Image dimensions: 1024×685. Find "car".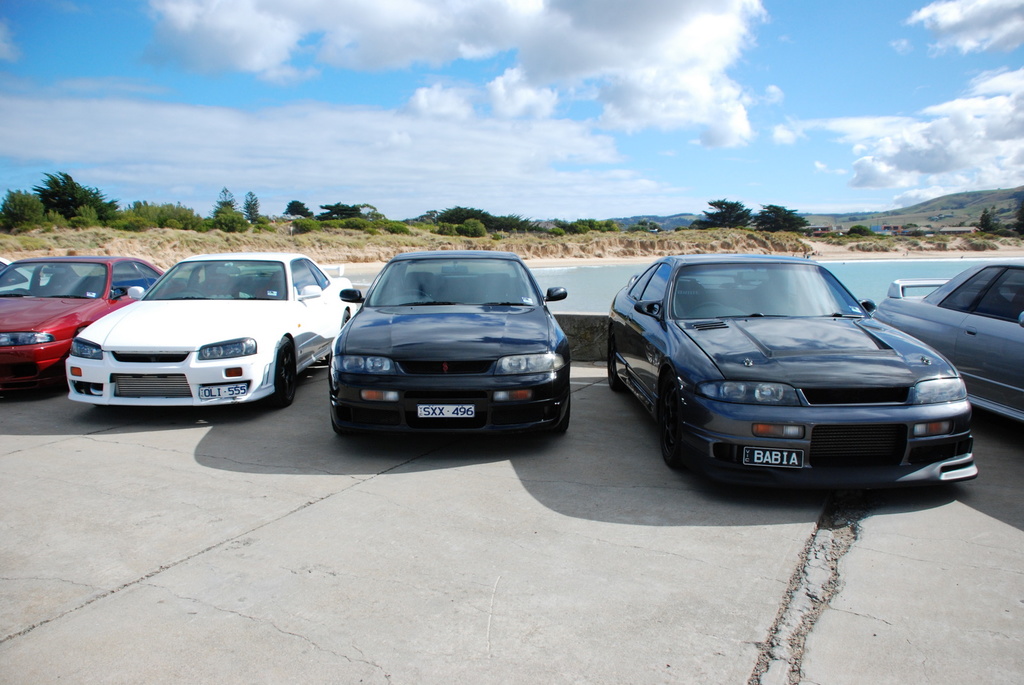
box=[0, 255, 49, 291].
